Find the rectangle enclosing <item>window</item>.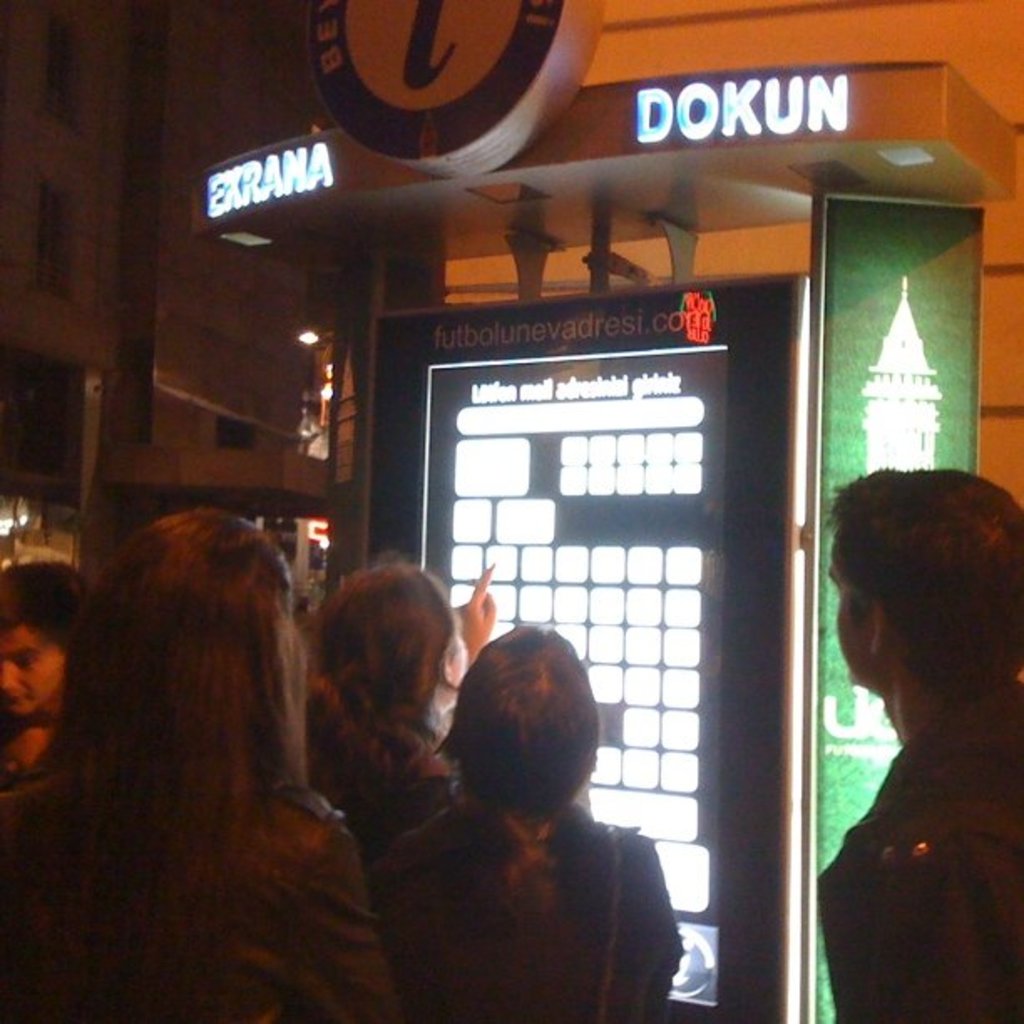
221:408:254:445.
